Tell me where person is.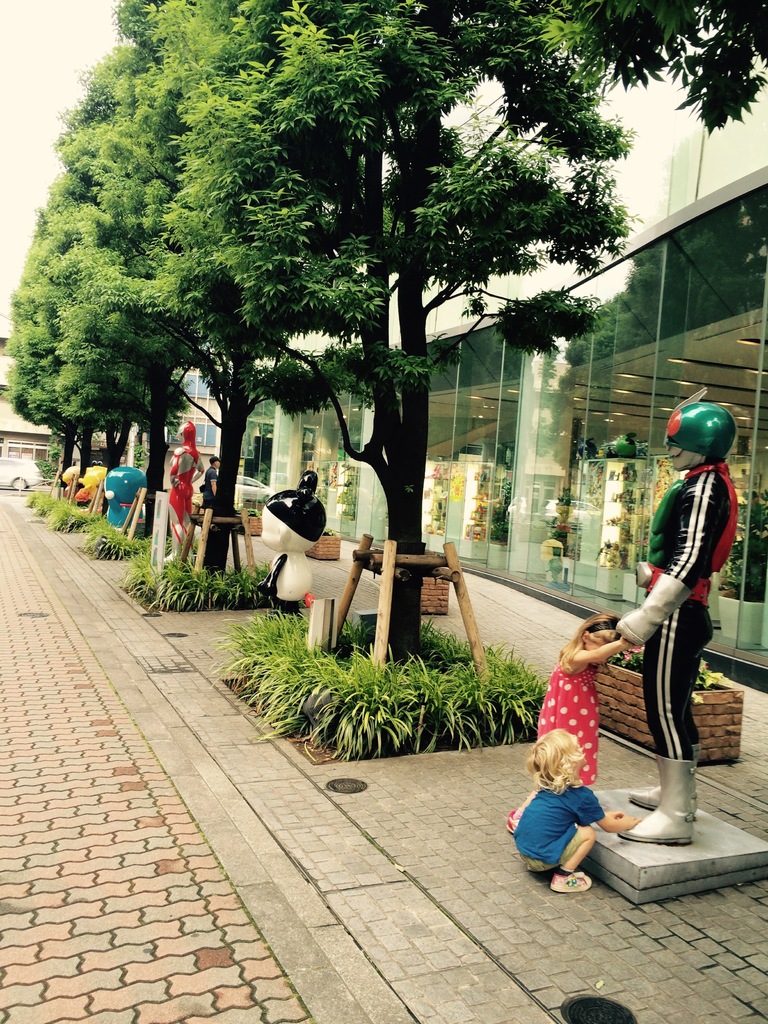
person is at left=609, top=391, right=742, bottom=835.
